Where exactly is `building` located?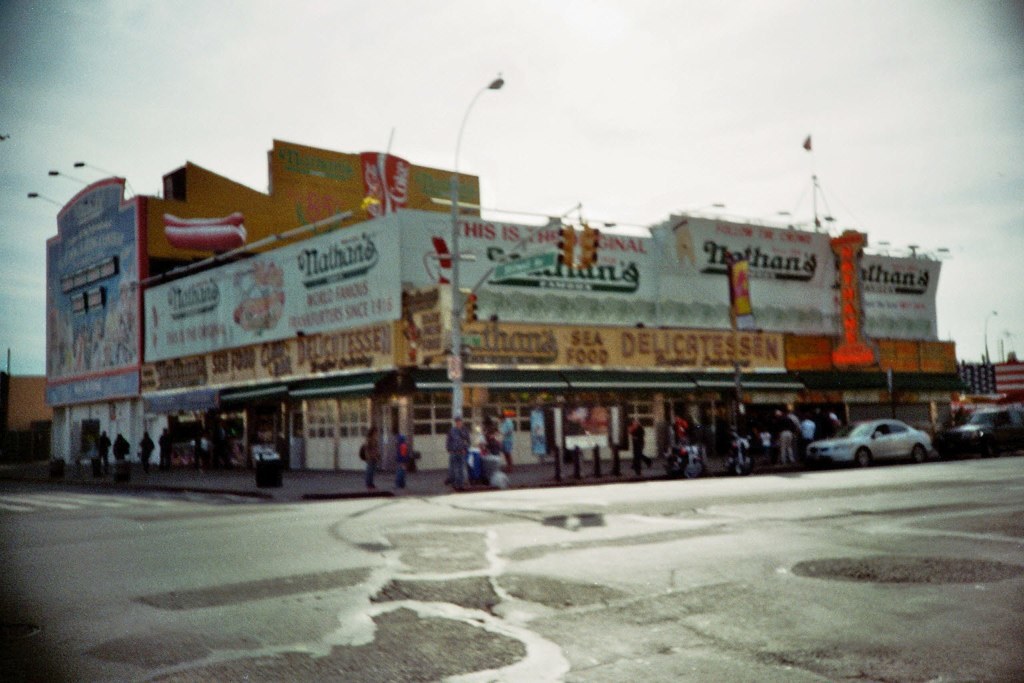
Its bounding box is 48 138 971 477.
